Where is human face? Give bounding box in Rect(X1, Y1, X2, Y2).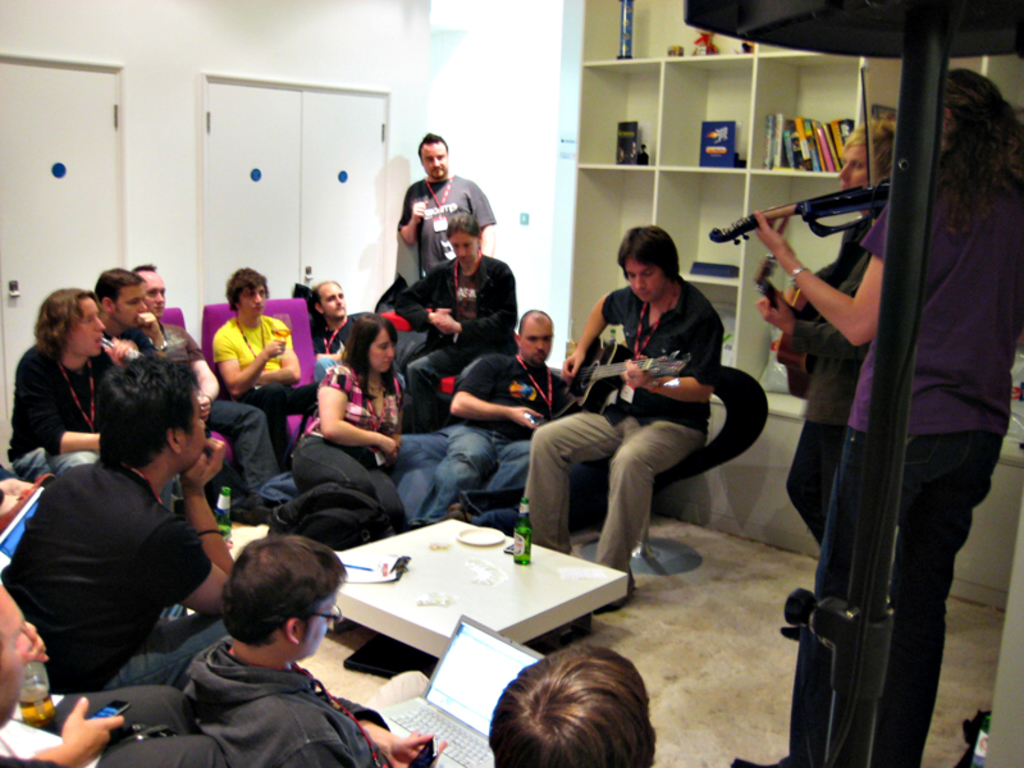
Rect(72, 294, 102, 356).
